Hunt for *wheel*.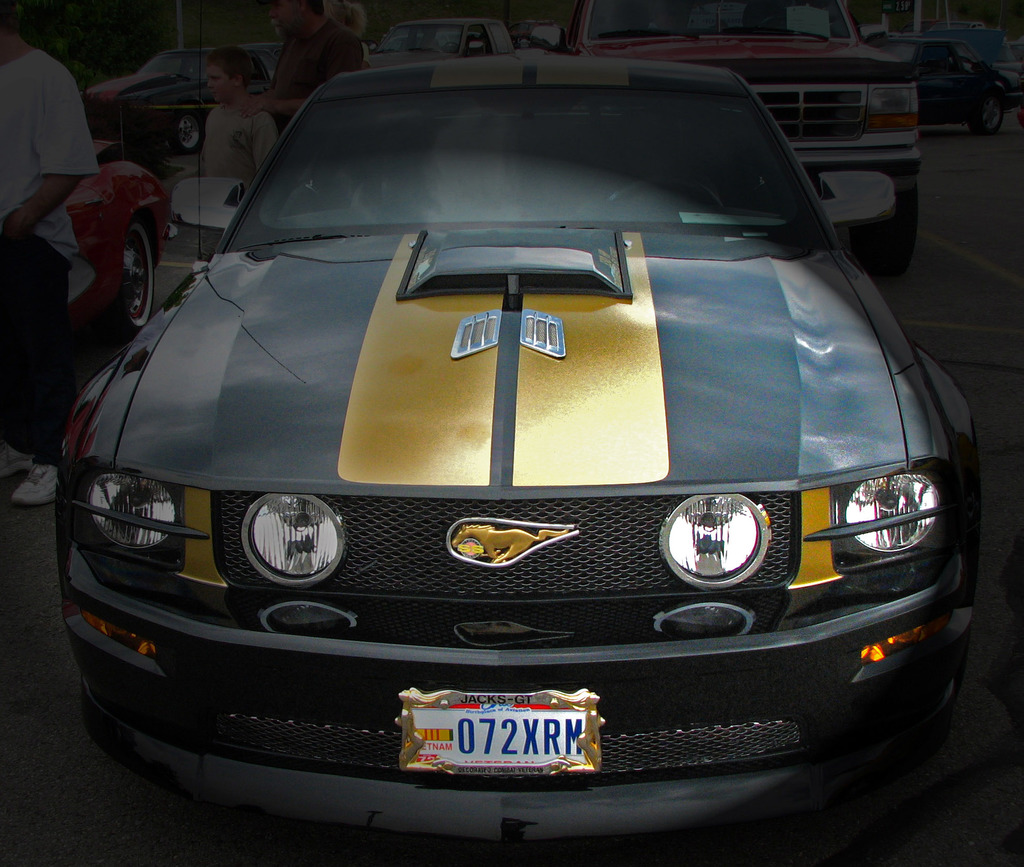
Hunted down at Rect(172, 113, 204, 153).
